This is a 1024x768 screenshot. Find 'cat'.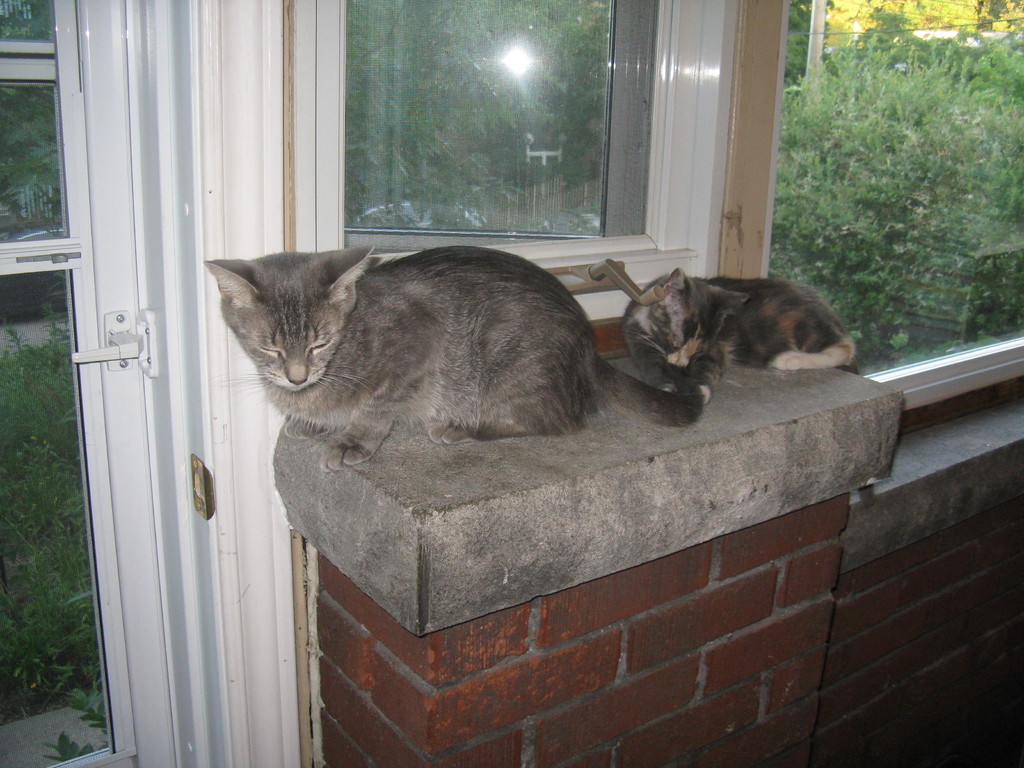
Bounding box: <box>202,244,700,470</box>.
